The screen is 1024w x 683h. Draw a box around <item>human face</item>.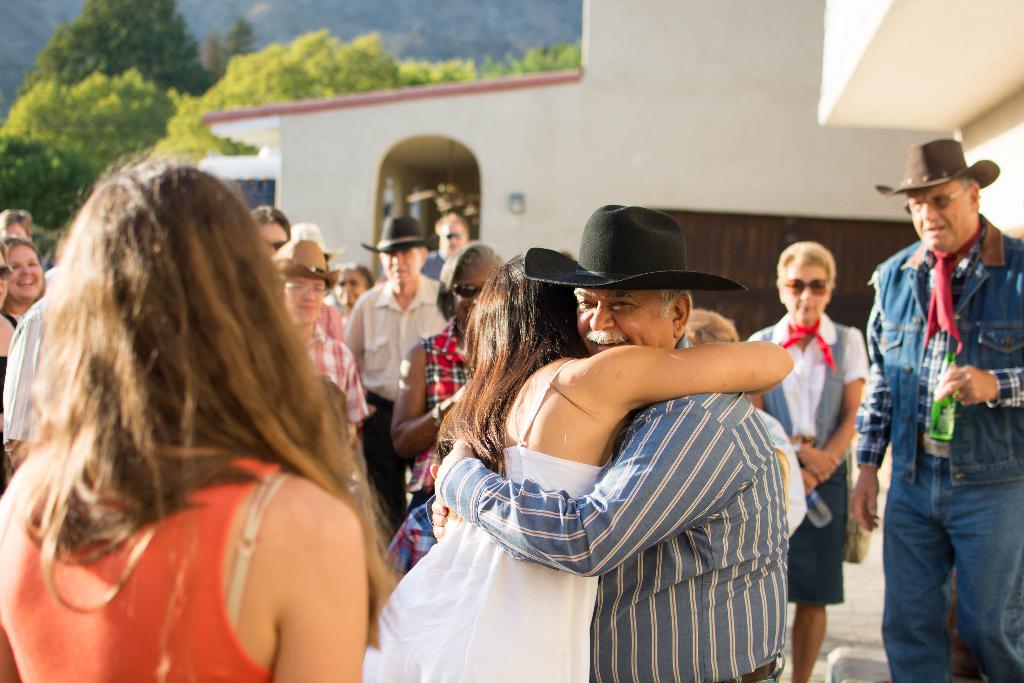
{"x1": 6, "y1": 242, "x2": 44, "y2": 300}.
